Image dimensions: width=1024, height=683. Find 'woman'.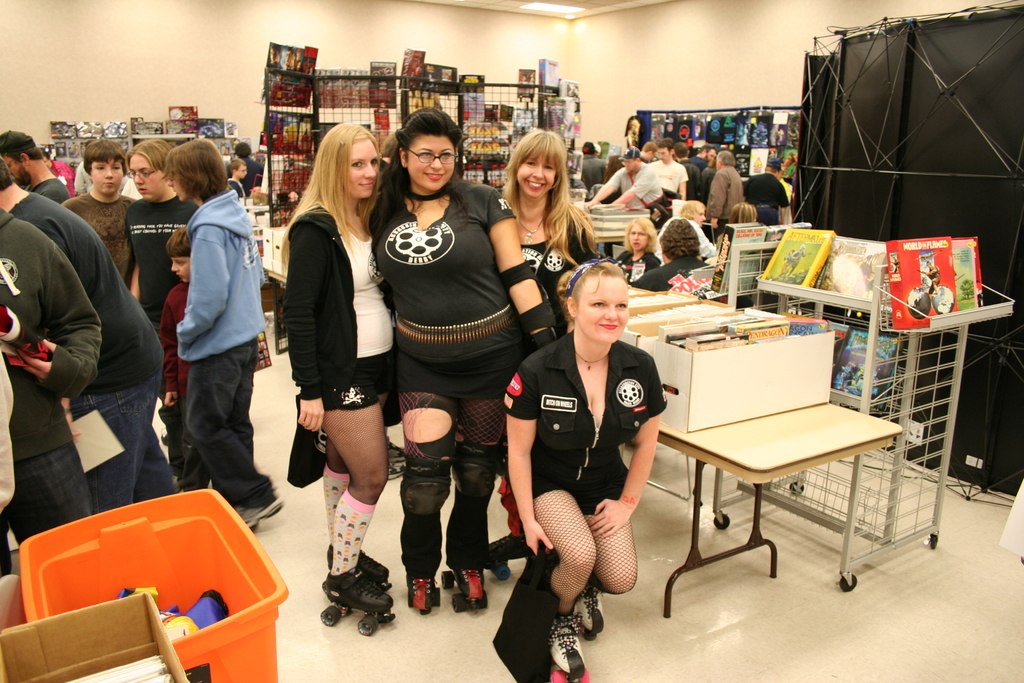
[x1=365, y1=108, x2=557, y2=612].
